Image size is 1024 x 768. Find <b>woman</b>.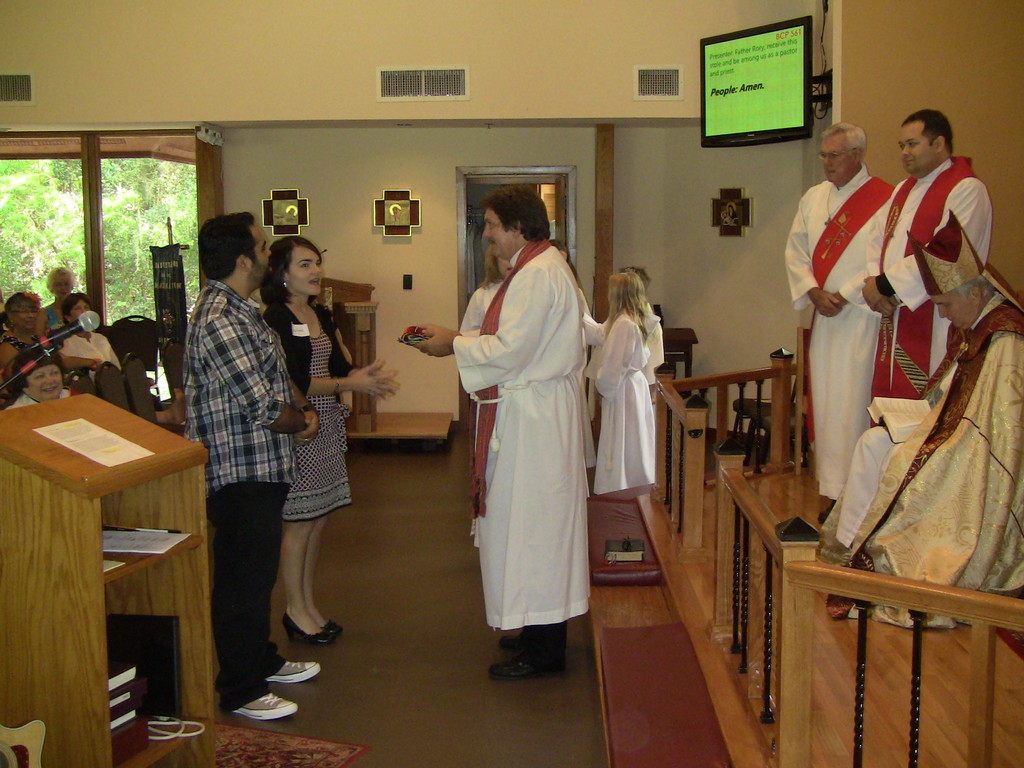
<box>253,227,406,658</box>.
